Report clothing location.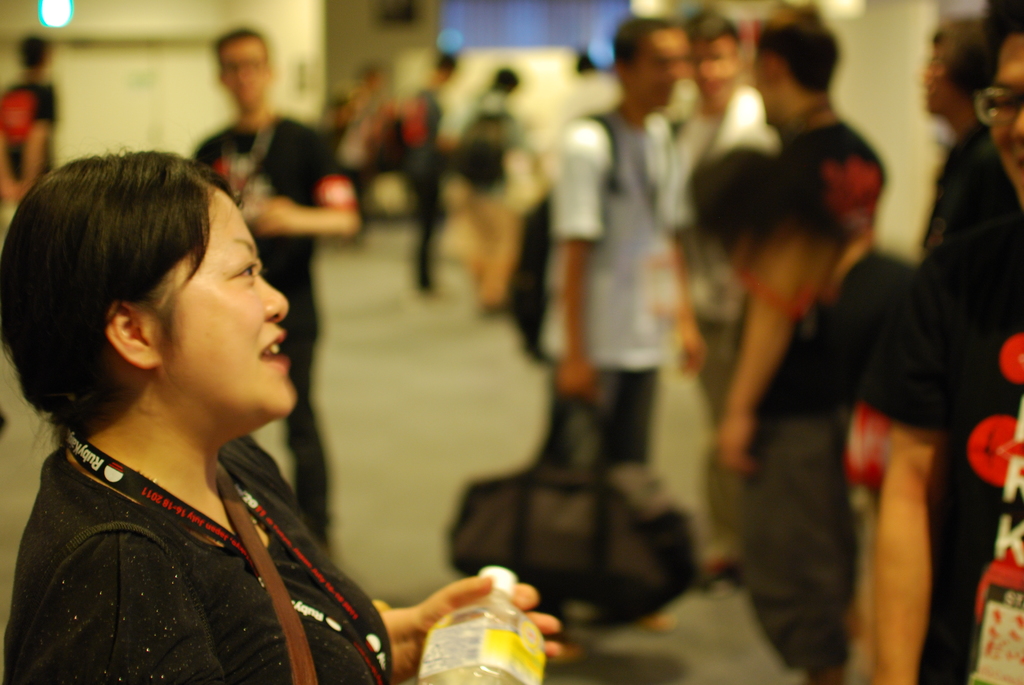
Report: <region>0, 82, 56, 181</region>.
